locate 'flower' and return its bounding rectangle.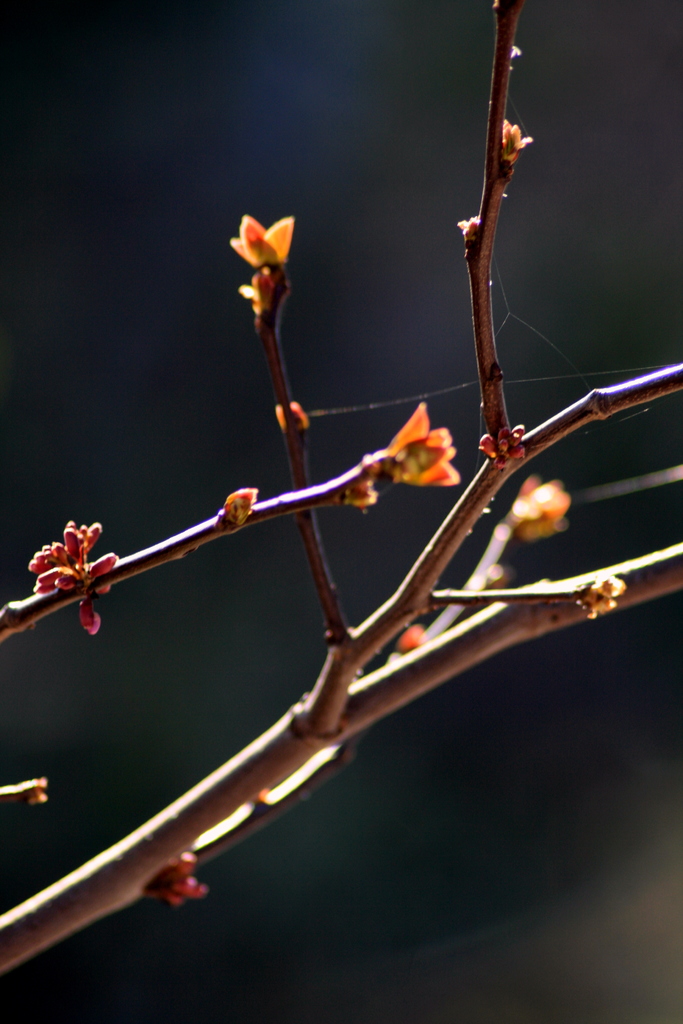
[x1=224, y1=198, x2=306, y2=298].
